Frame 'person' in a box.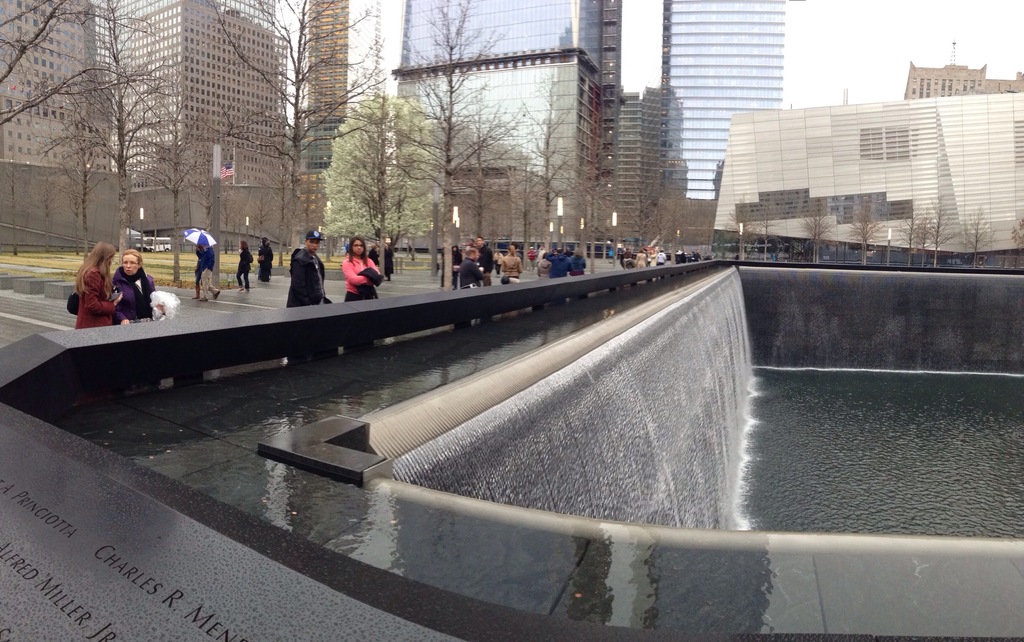
bbox(453, 234, 521, 294).
